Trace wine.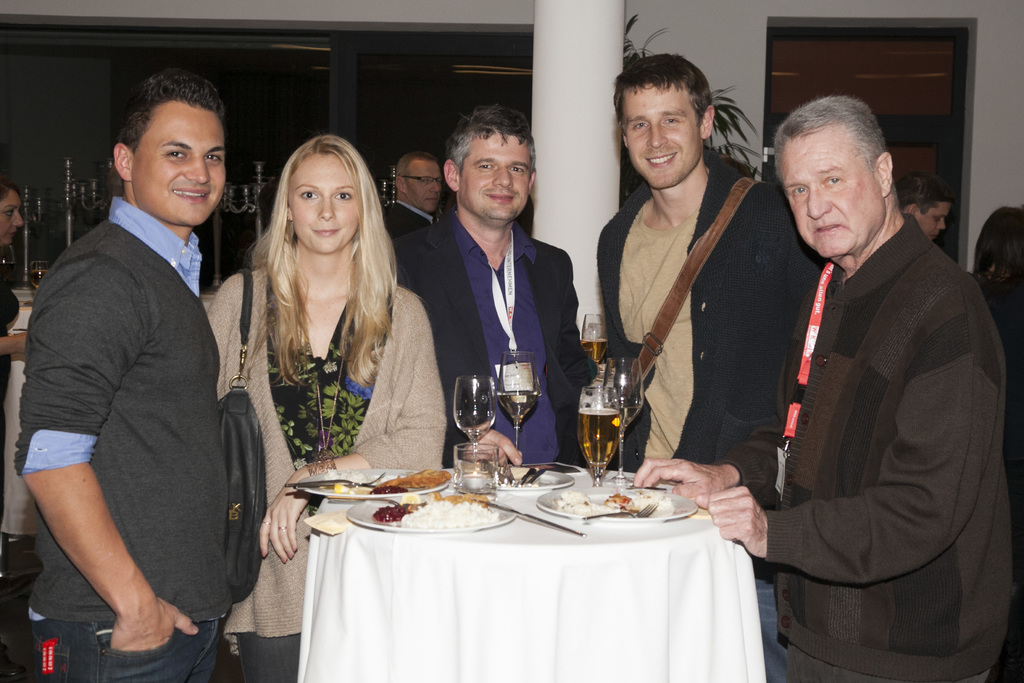
Traced to (497, 389, 538, 425).
